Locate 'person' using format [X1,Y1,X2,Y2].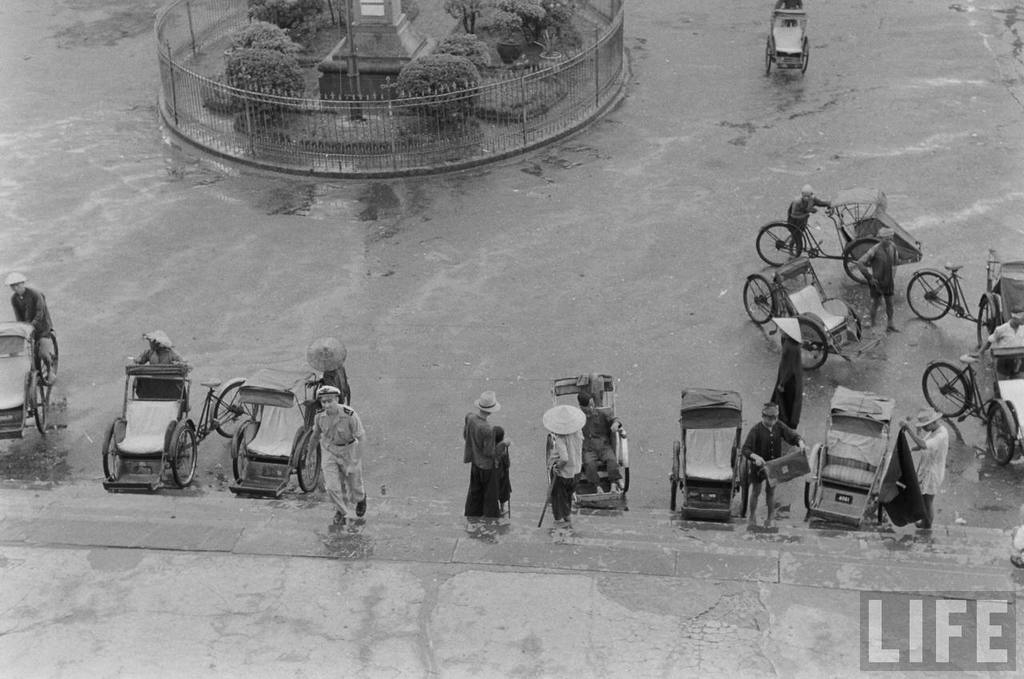
[730,402,810,524].
